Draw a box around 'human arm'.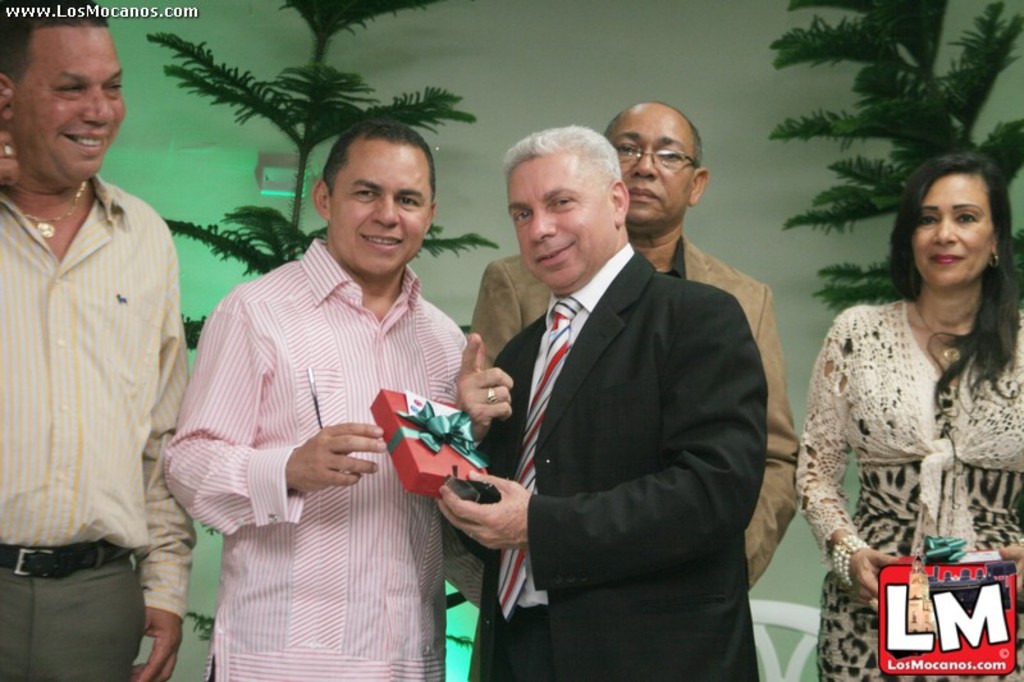
bbox=[440, 328, 517, 481].
